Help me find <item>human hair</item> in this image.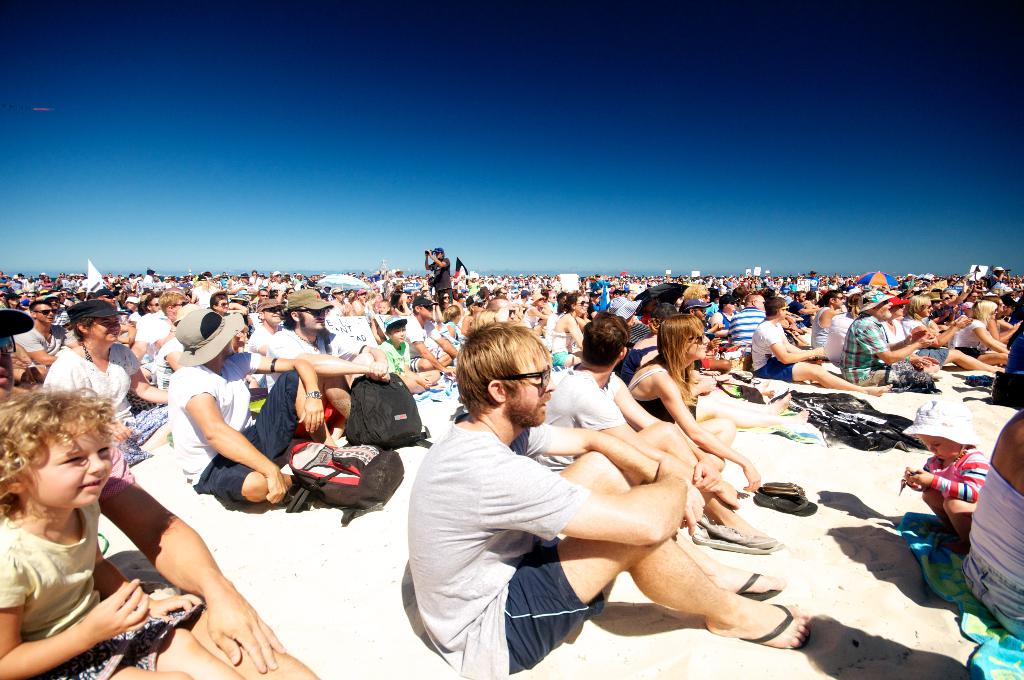
Found it: <region>136, 290, 158, 314</region>.
